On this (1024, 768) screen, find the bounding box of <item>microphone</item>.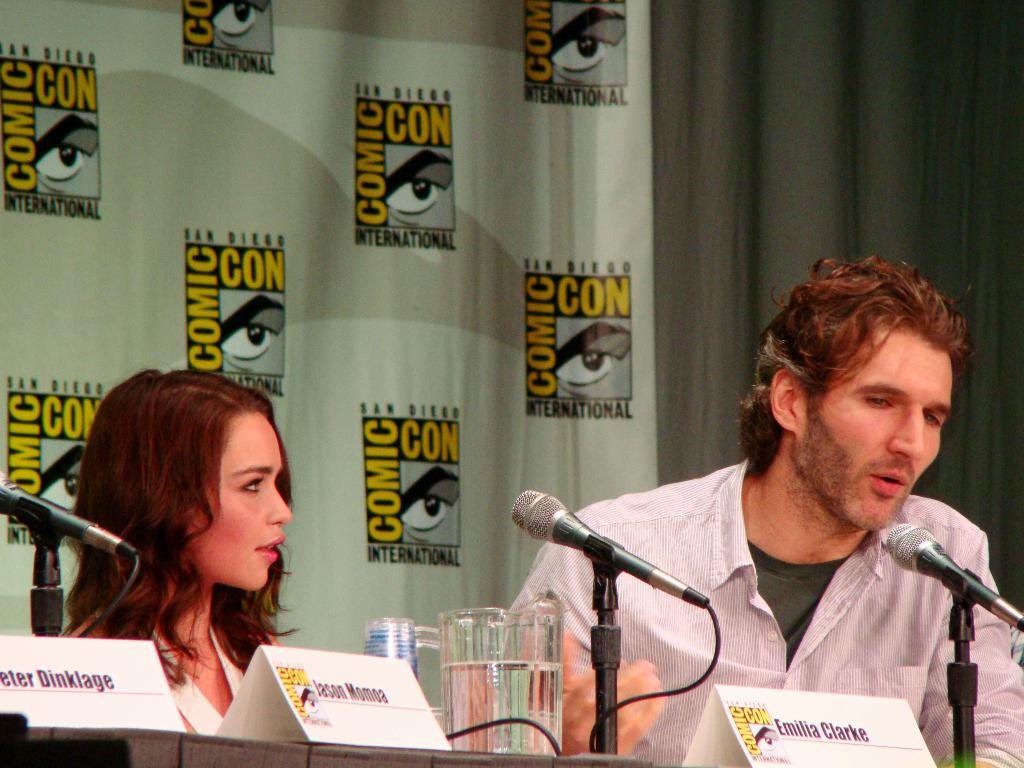
Bounding box: 0:479:137:562.
